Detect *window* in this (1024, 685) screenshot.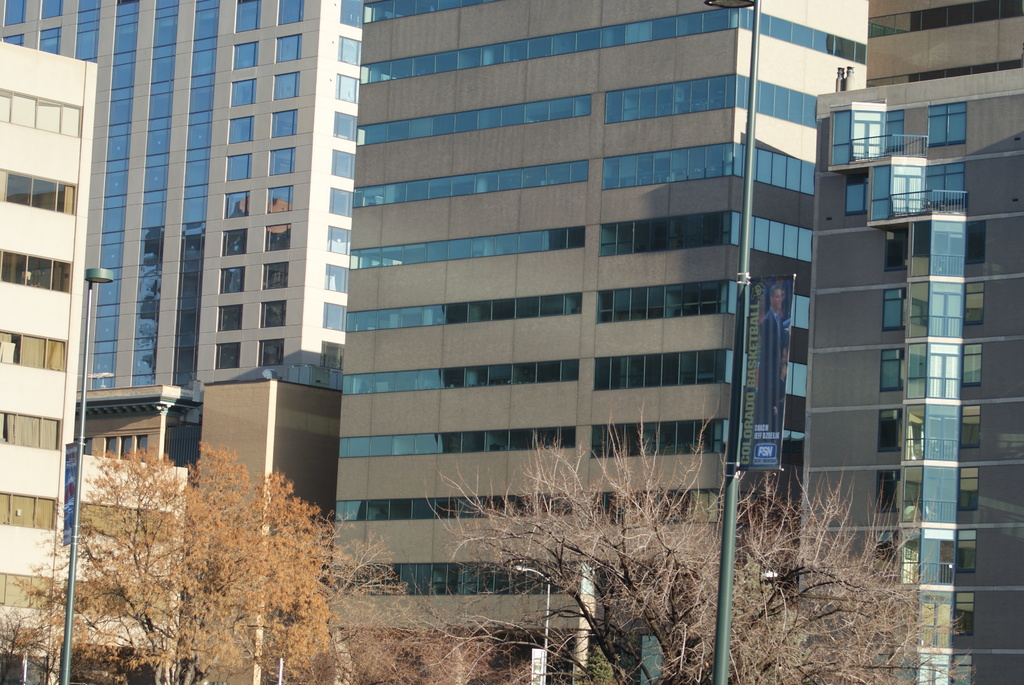
Detection: crop(38, 0, 65, 19).
